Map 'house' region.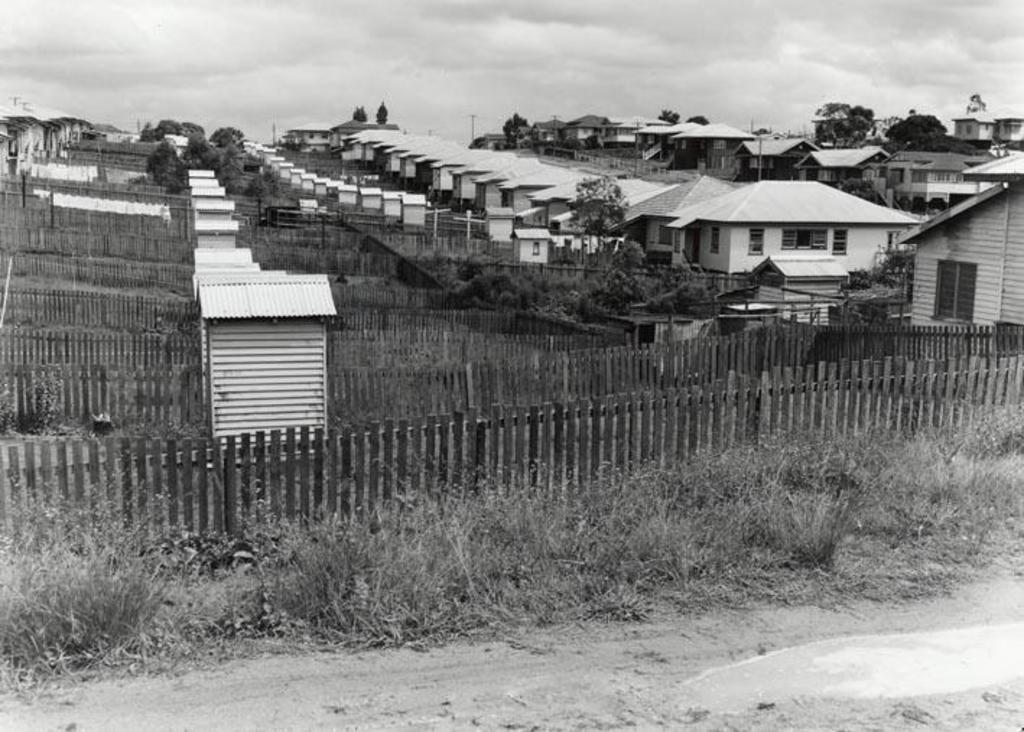
Mapped to box=[520, 105, 588, 147].
